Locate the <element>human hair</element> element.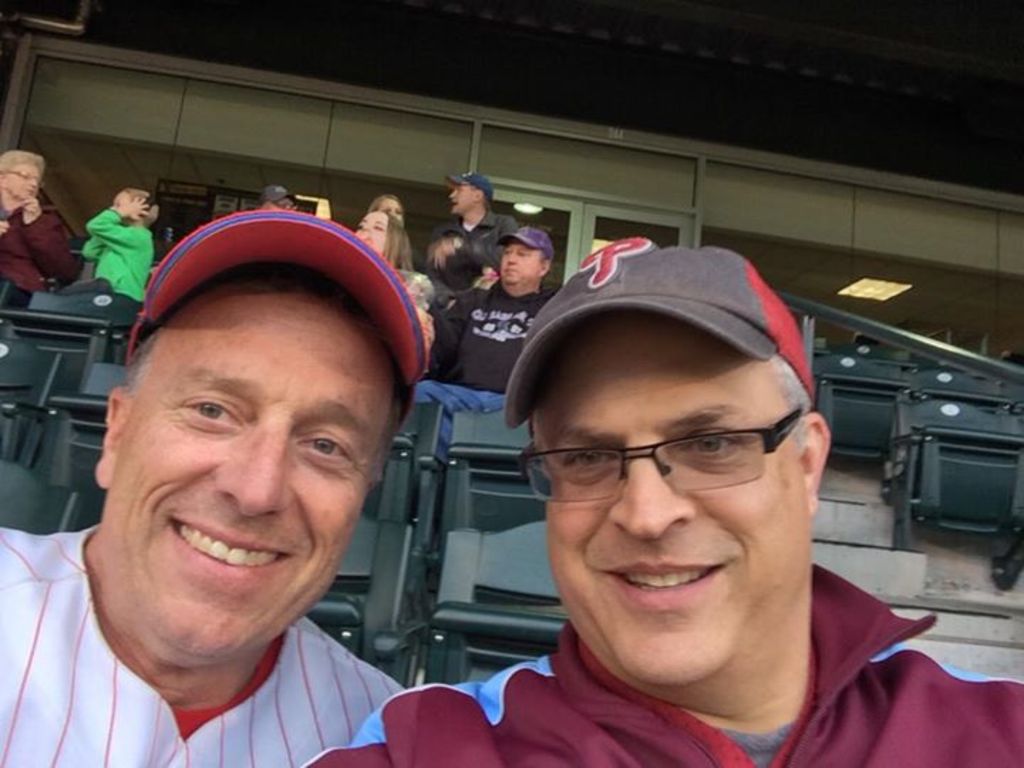
Element bbox: {"left": 381, "top": 206, "right": 411, "bottom": 272}.
